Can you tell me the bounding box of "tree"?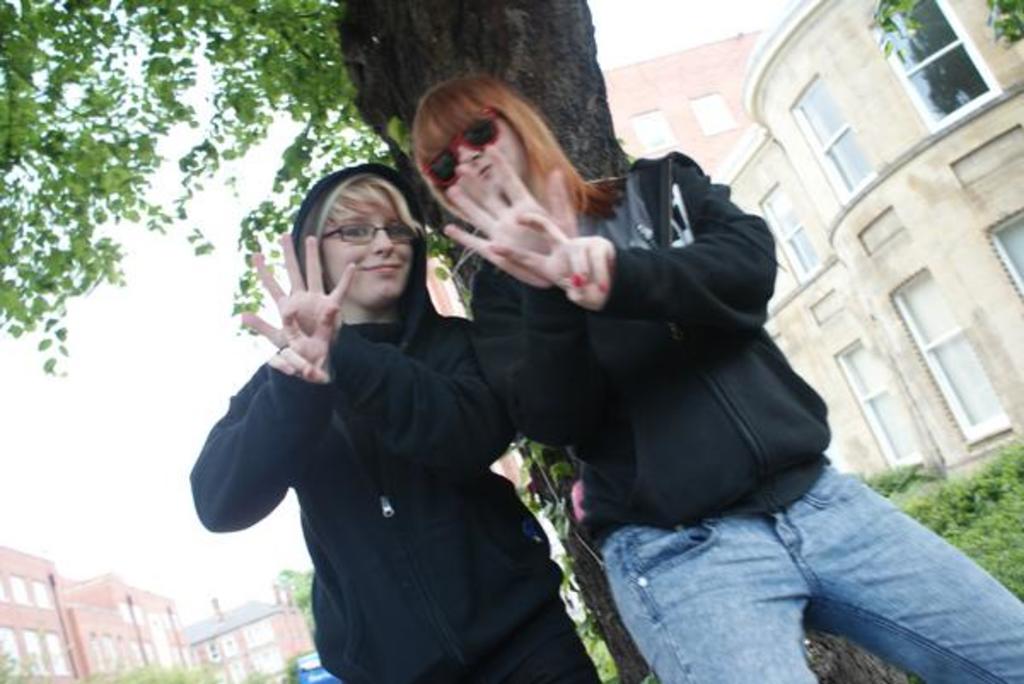
<bbox>0, 0, 922, 682</bbox>.
